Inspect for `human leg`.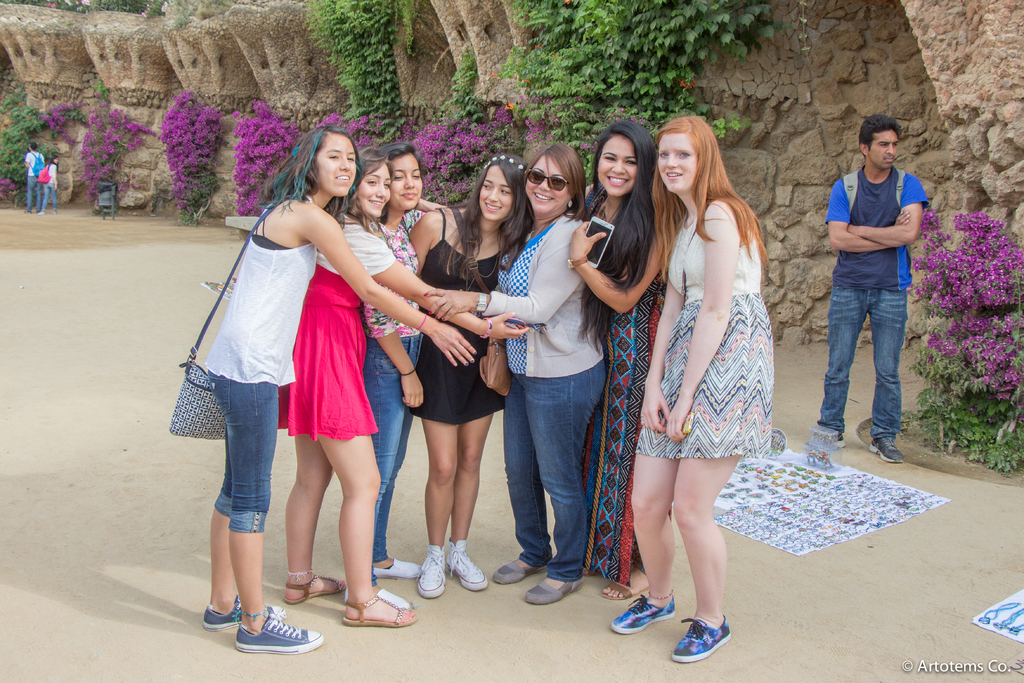
Inspection: locate(355, 329, 408, 609).
